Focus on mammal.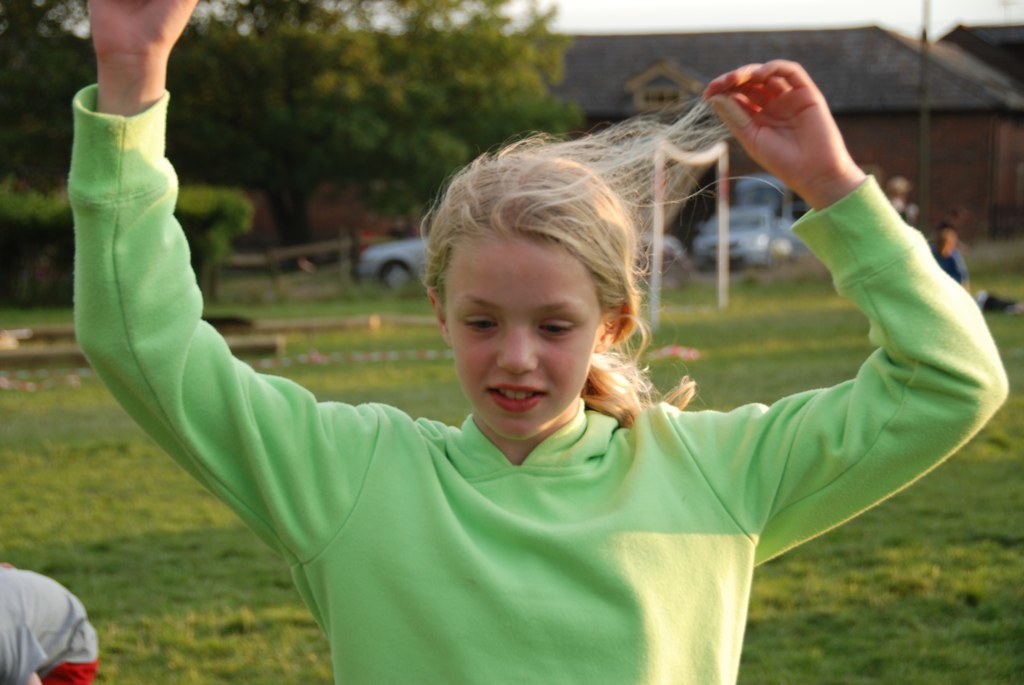
Focused at detection(64, 0, 1015, 684).
